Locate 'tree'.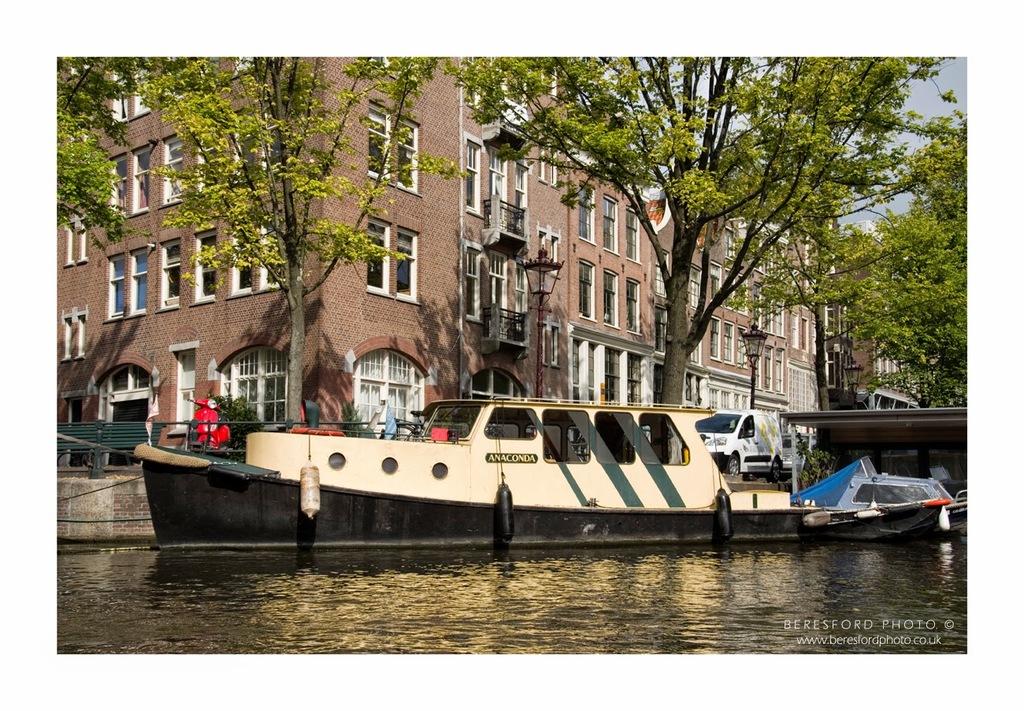
Bounding box: select_region(150, 50, 478, 454).
